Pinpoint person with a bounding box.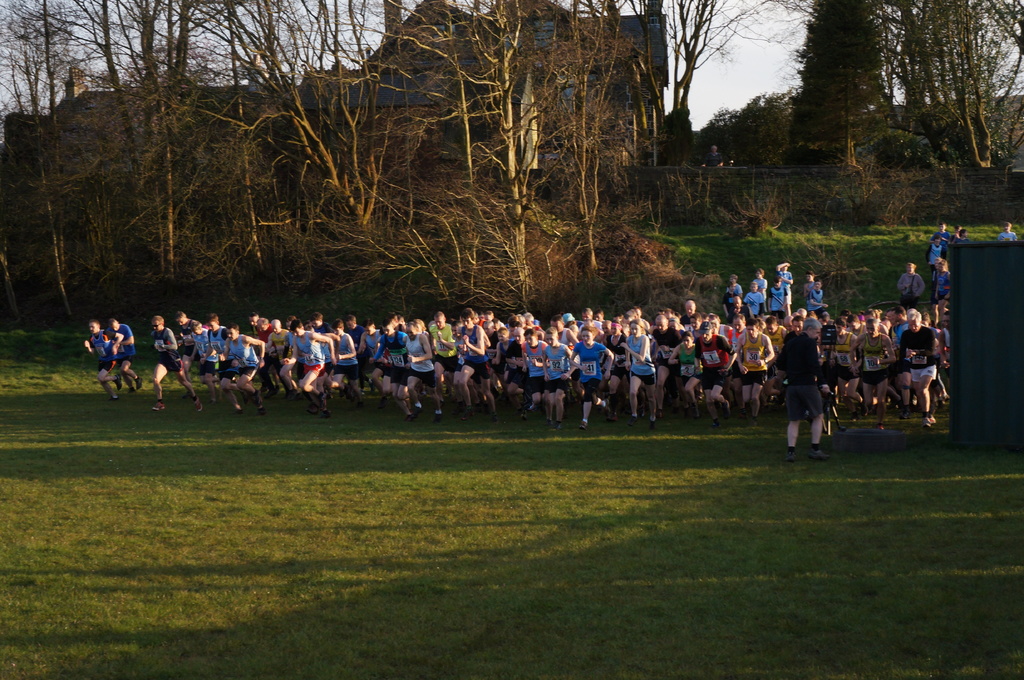
bbox=[953, 226, 974, 248].
